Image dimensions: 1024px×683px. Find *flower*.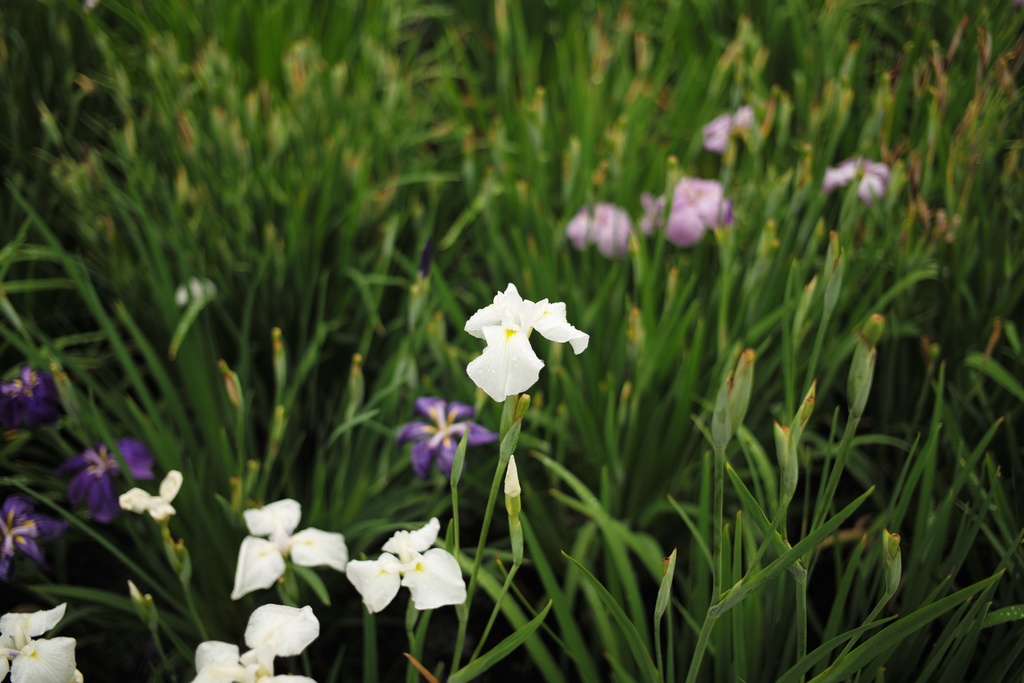
(x1=400, y1=393, x2=493, y2=479).
